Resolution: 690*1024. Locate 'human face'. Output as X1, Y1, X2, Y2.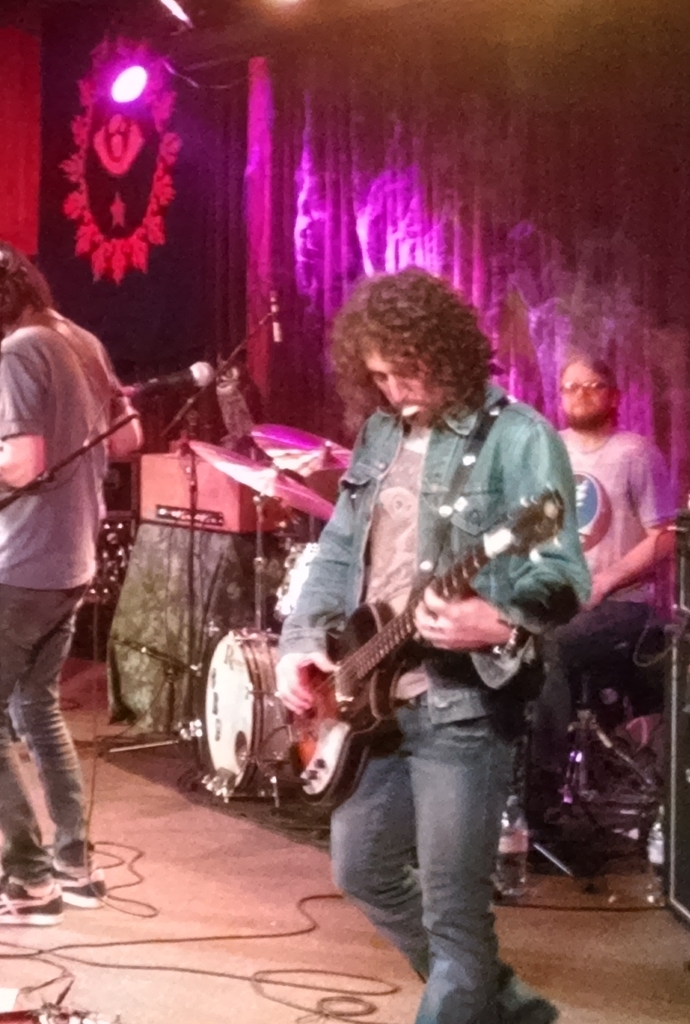
365, 352, 444, 429.
